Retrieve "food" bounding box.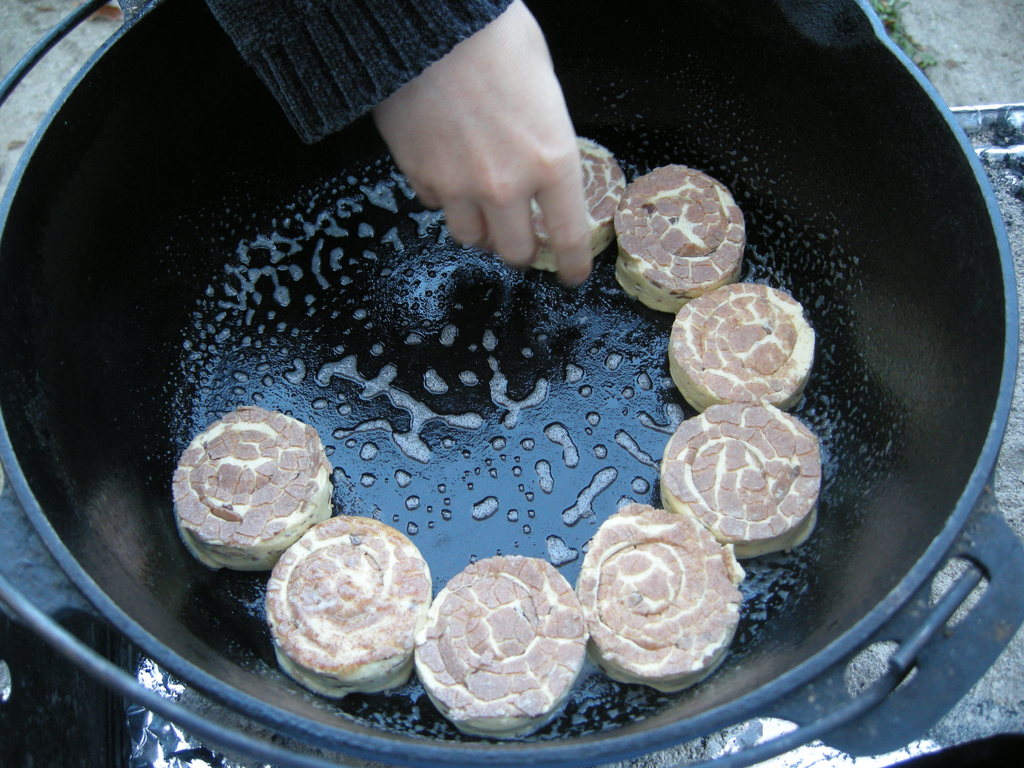
Bounding box: [left=264, top=536, right=420, bottom=698].
